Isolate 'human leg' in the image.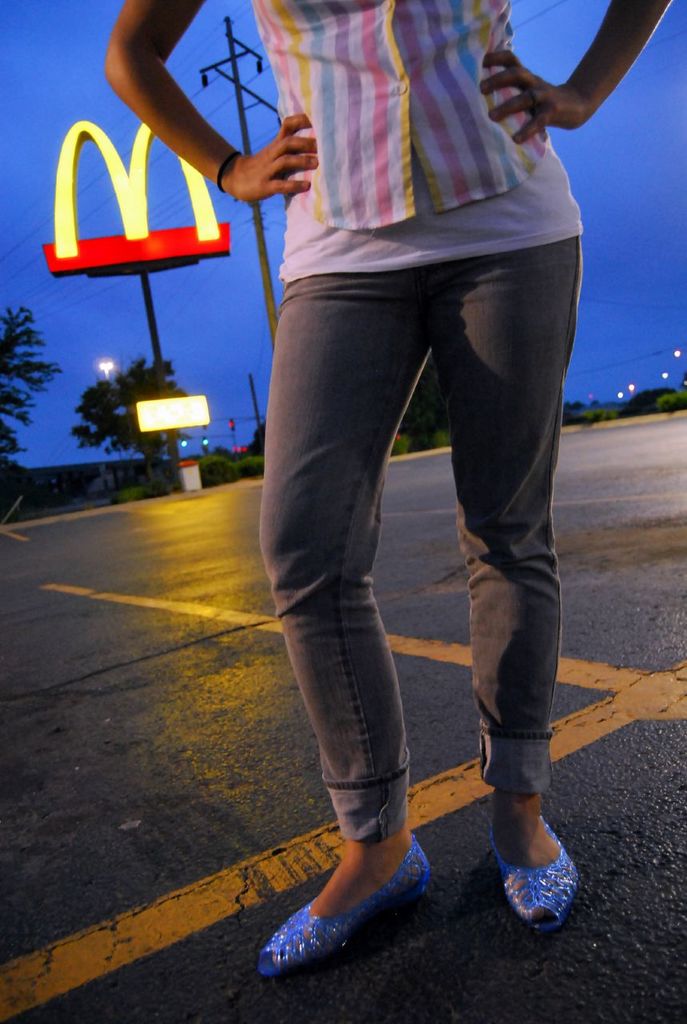
Isolated region: bbox(438, 243, 585, 931).
